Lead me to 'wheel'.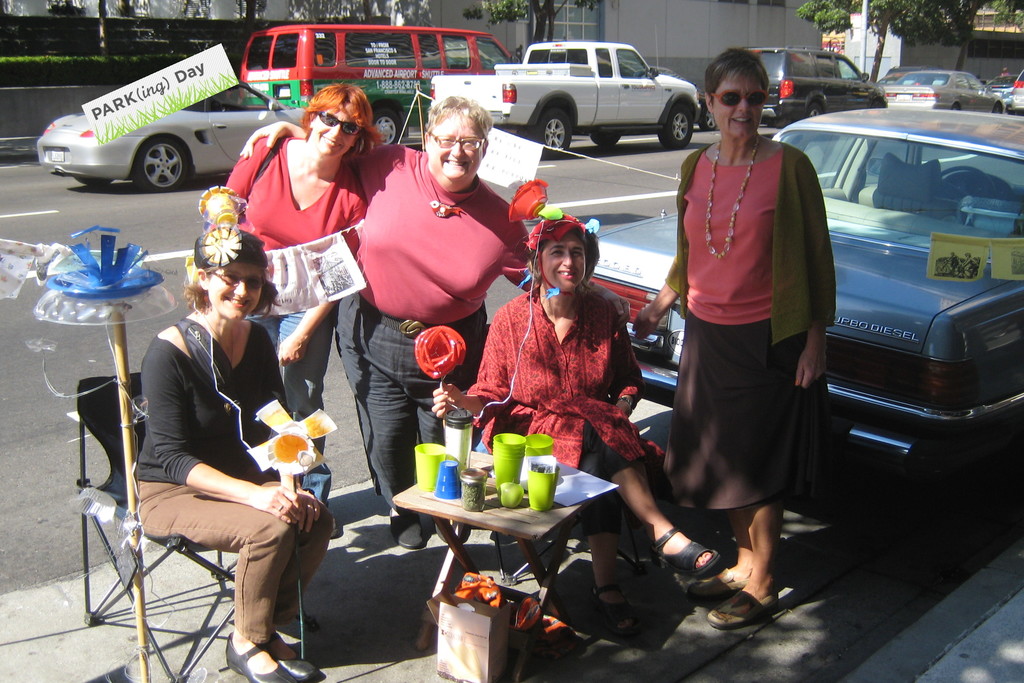
Lead to left=72, top=180, right=106, bottom=189.
